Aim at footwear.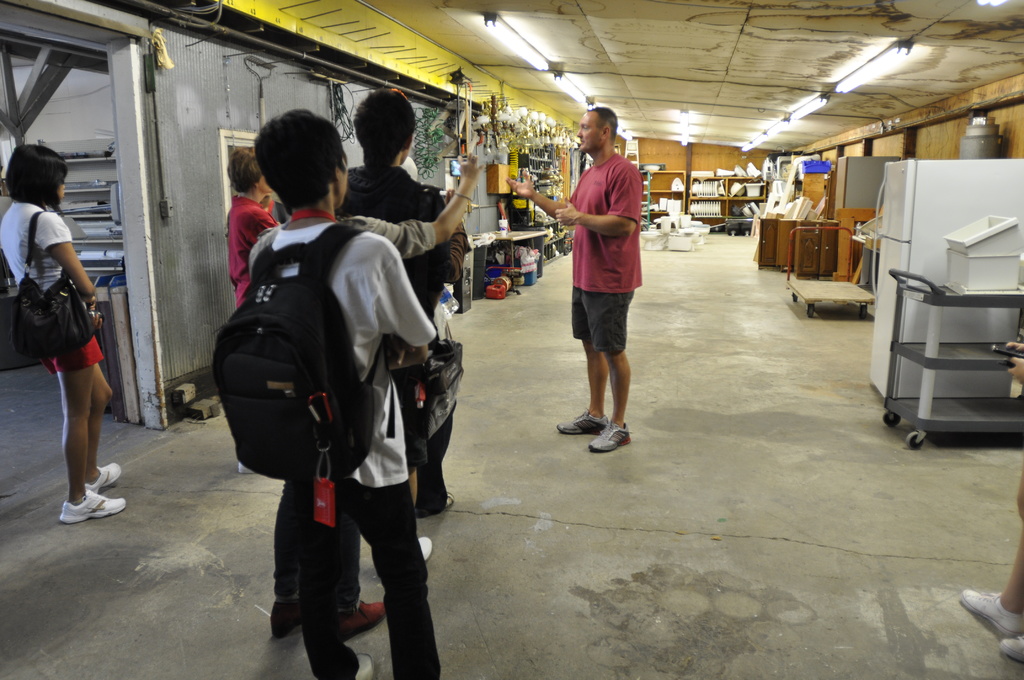
Aimed at select_region(62, 487, 132, 522).
